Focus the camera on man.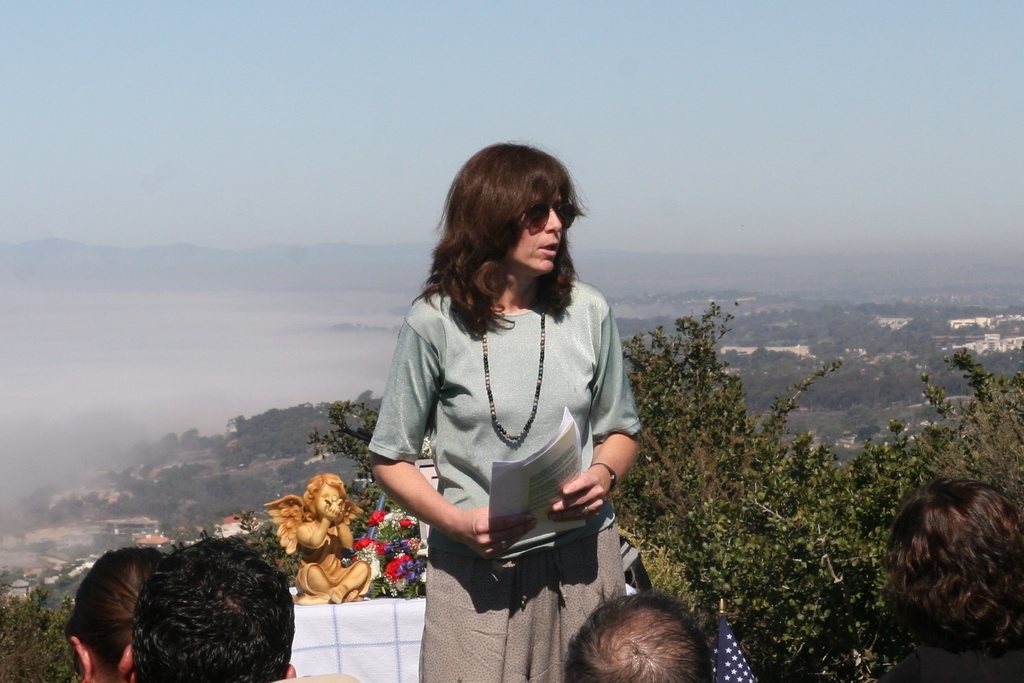
Focus region: <region>559, 585, 715, 682</region>.
